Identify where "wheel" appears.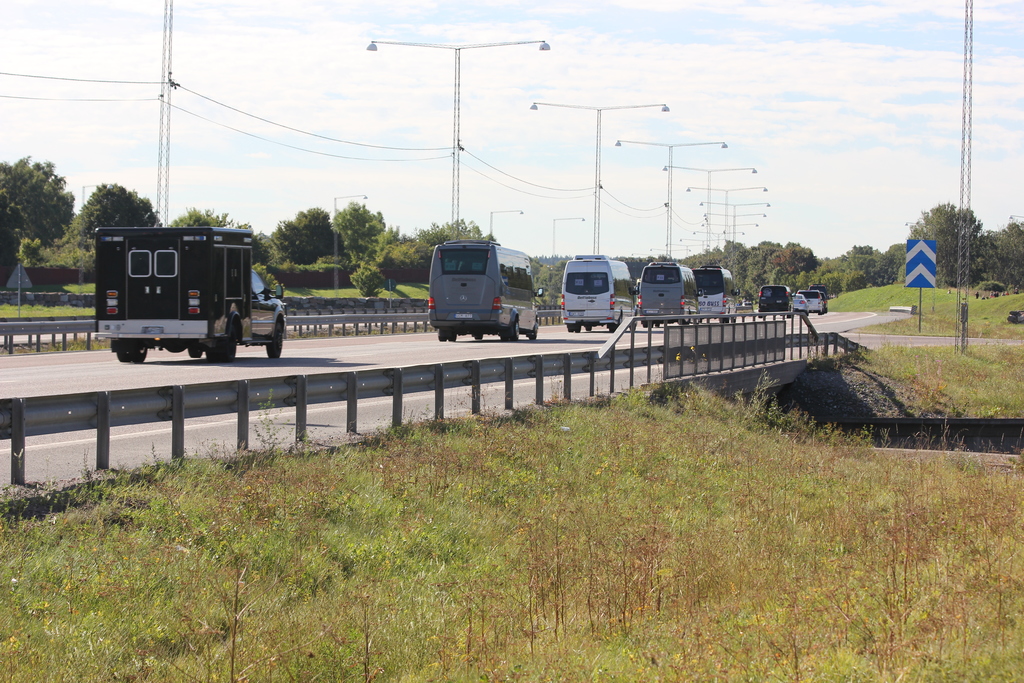
Appears at crop(632, 325, 636, 333).
